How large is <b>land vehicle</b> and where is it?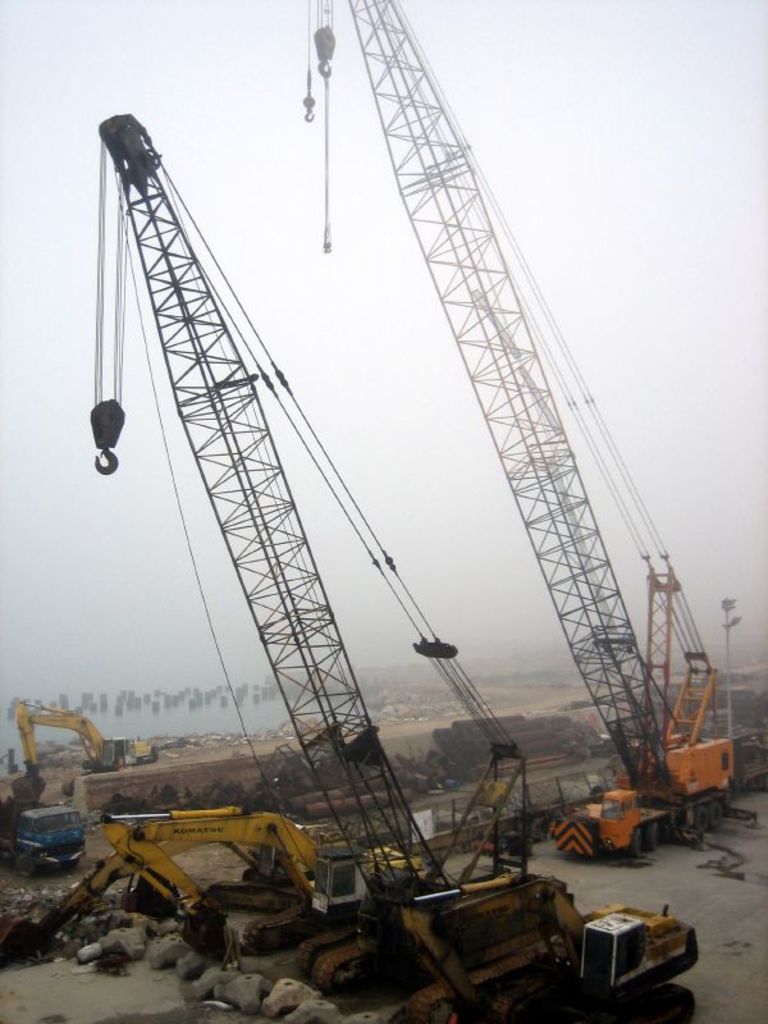
Bounding box: {"x1": 6, "y1": 698, "x2": 154, "y2": 806}.
